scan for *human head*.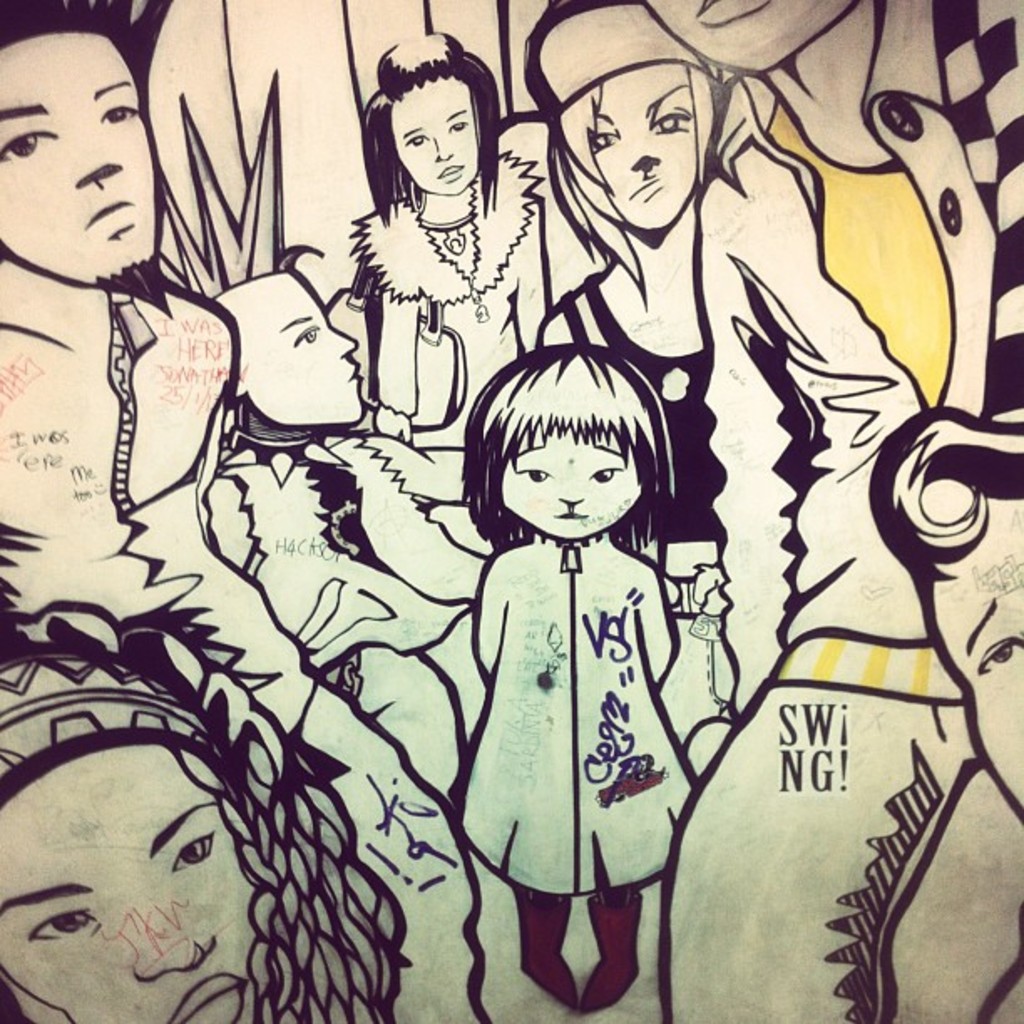
Scan result: 0/0/176/318.
